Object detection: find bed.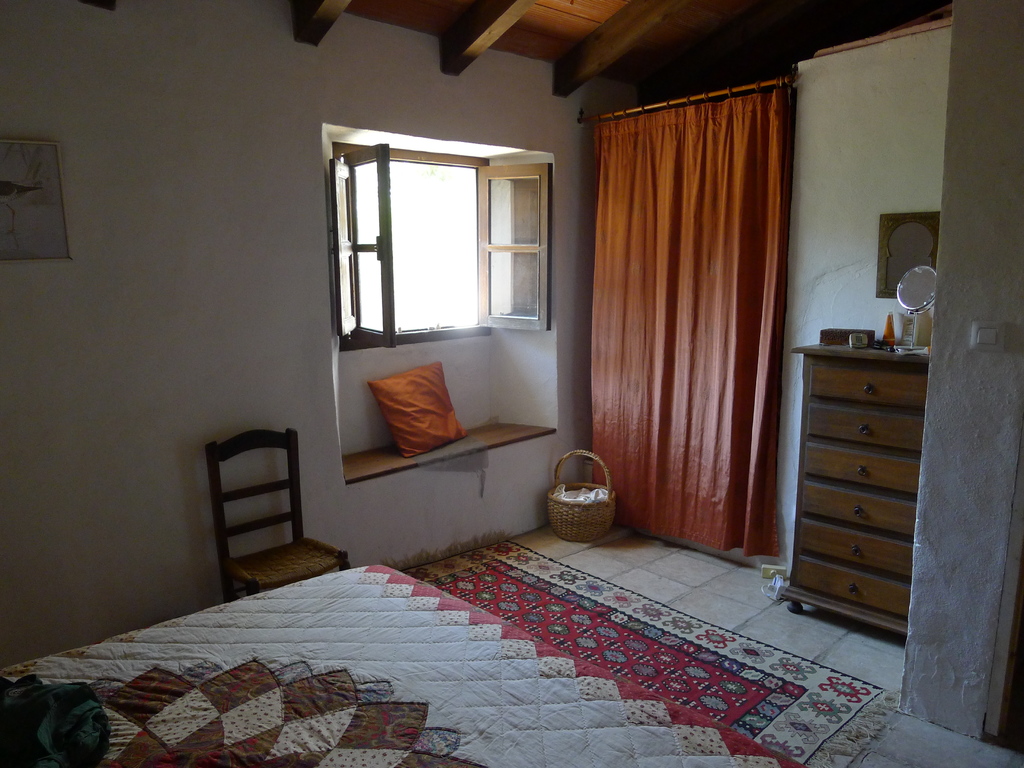
0 564 808 767.
